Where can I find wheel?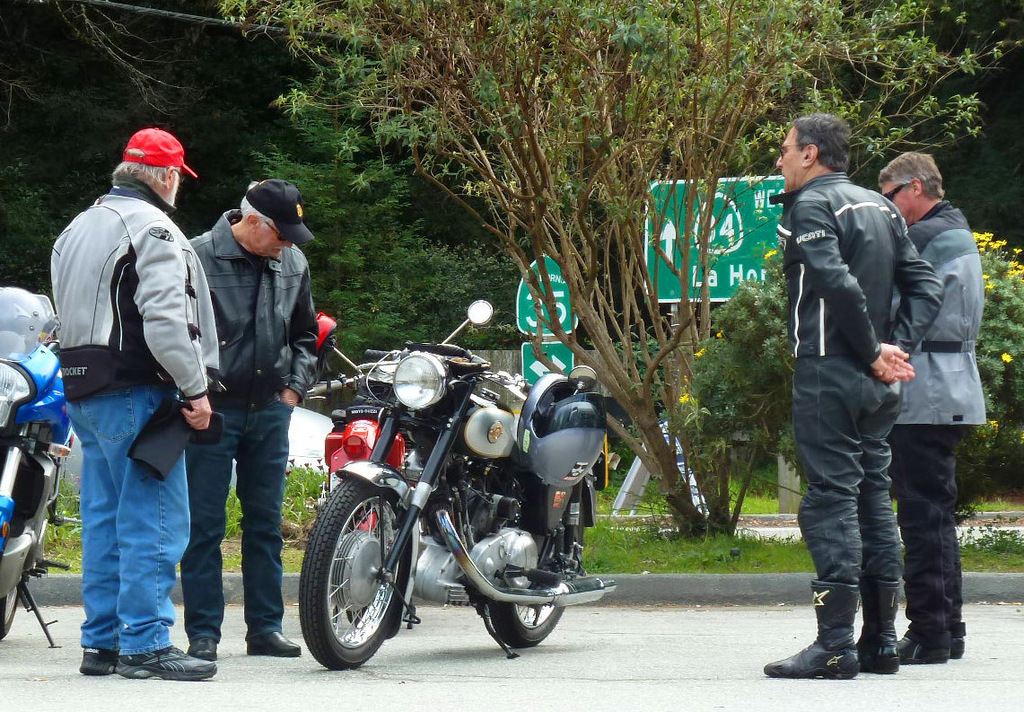
You can find it at region(0, 497, 39, 637).
